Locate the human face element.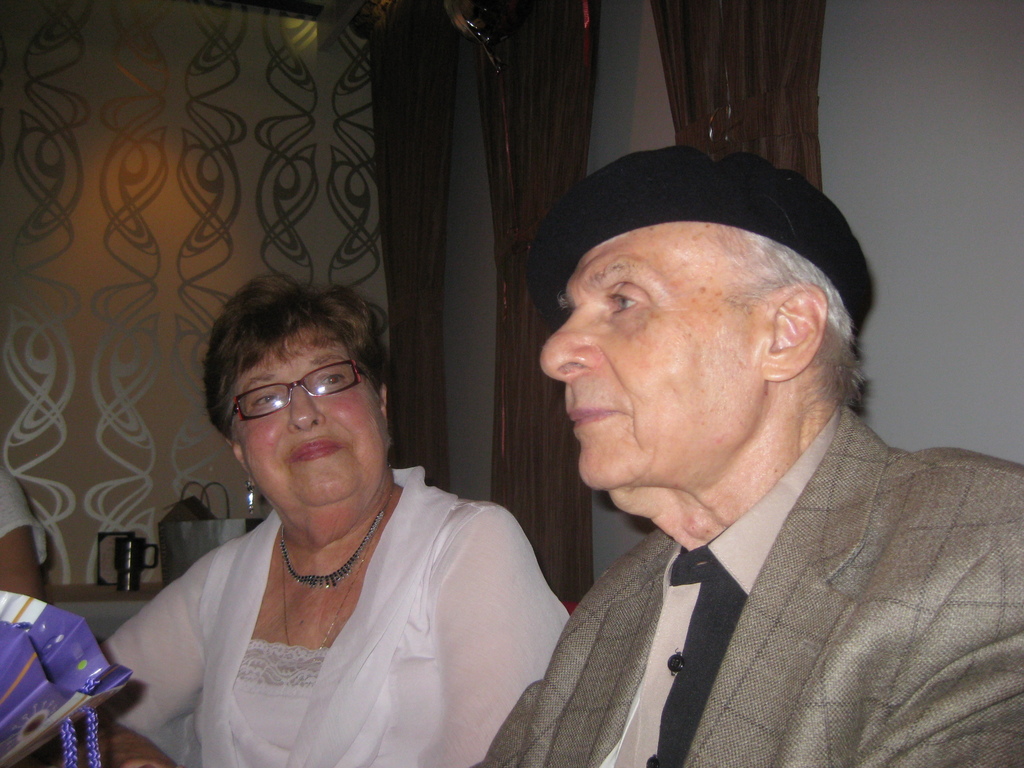
Element bbox: (x1=230, y1=321, x2=388, y2=516).
